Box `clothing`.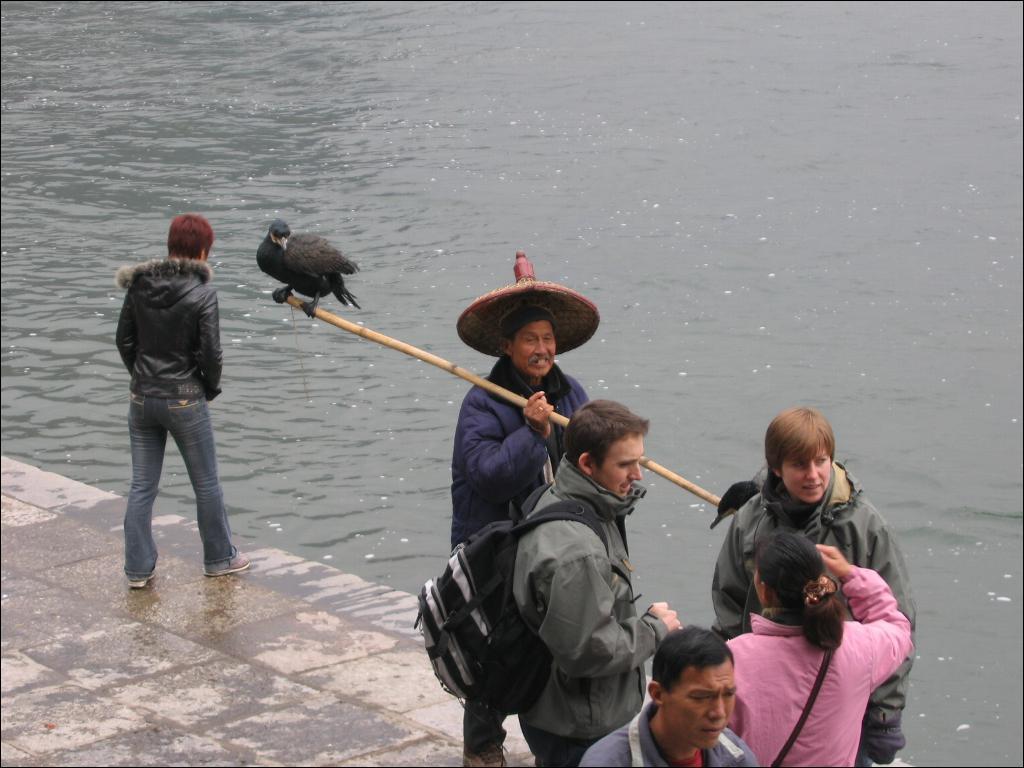
locate(715, 463, 915, 762).
